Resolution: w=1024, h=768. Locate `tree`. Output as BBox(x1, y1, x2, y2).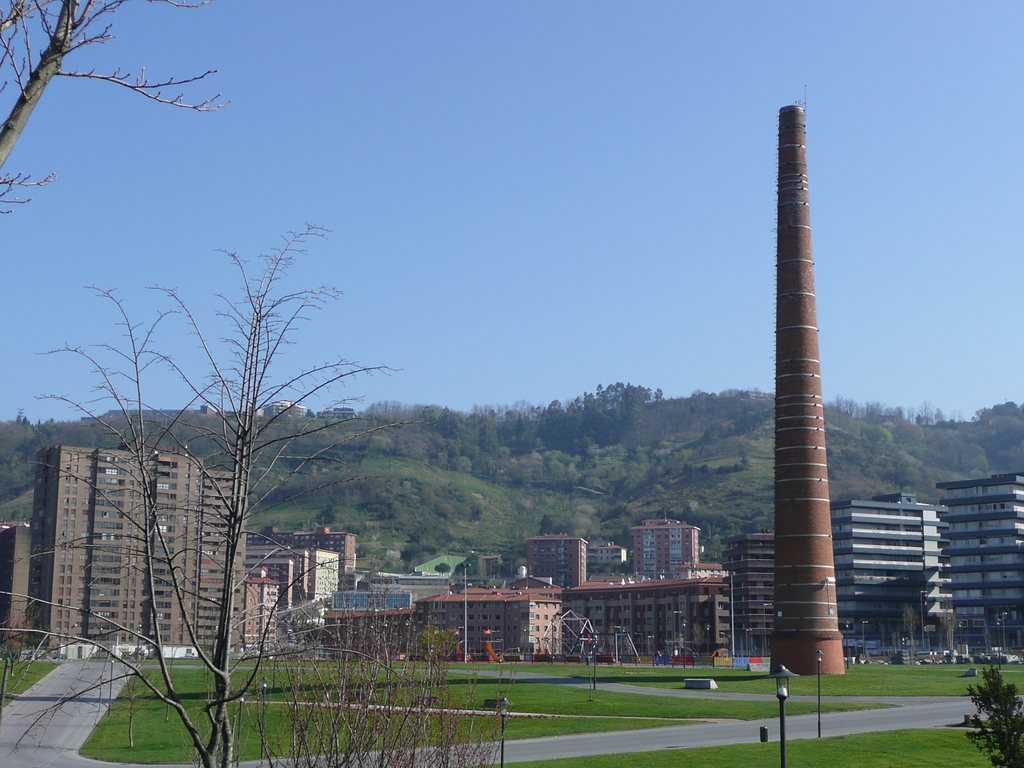
BBox(256, 584, 512, 767).
